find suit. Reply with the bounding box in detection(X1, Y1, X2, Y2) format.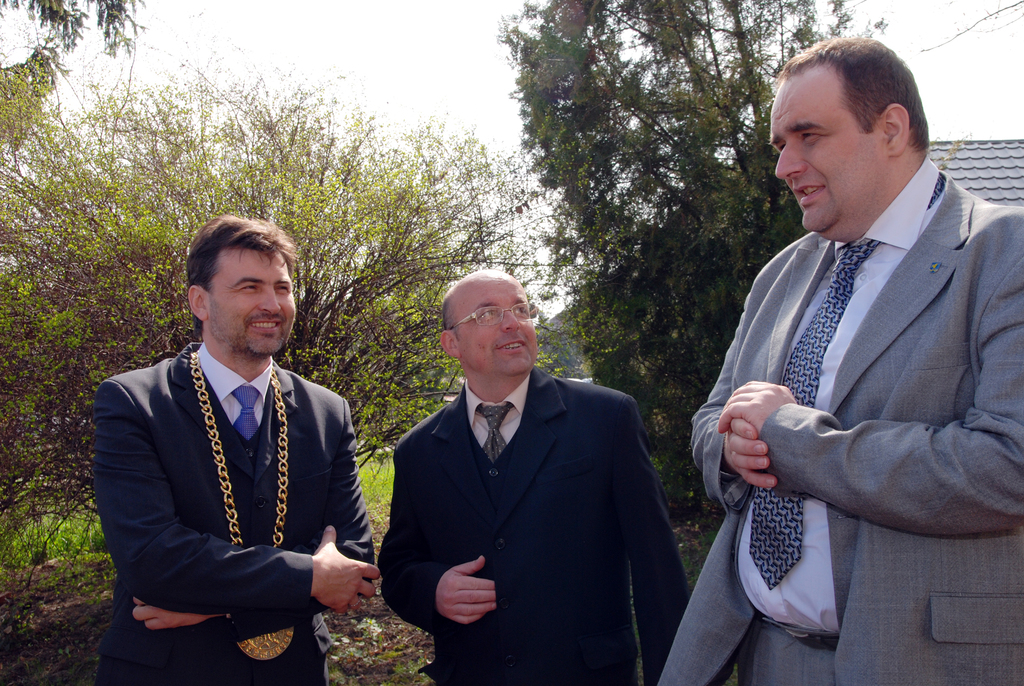
detection(90, 341, 374, 685).
